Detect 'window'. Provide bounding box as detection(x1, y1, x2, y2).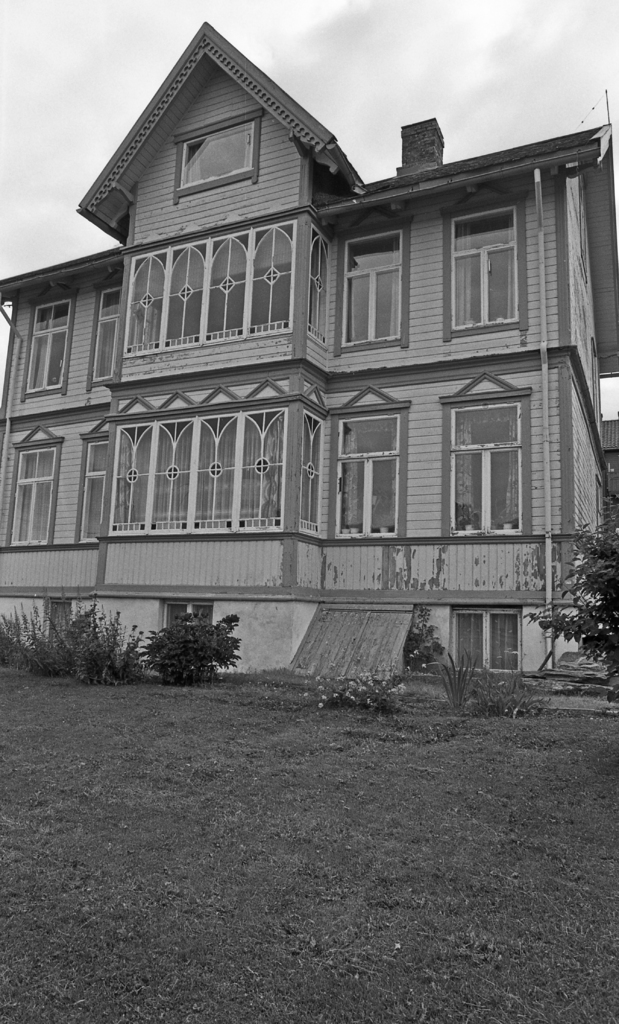
detection(1, 429, 68, 548).
